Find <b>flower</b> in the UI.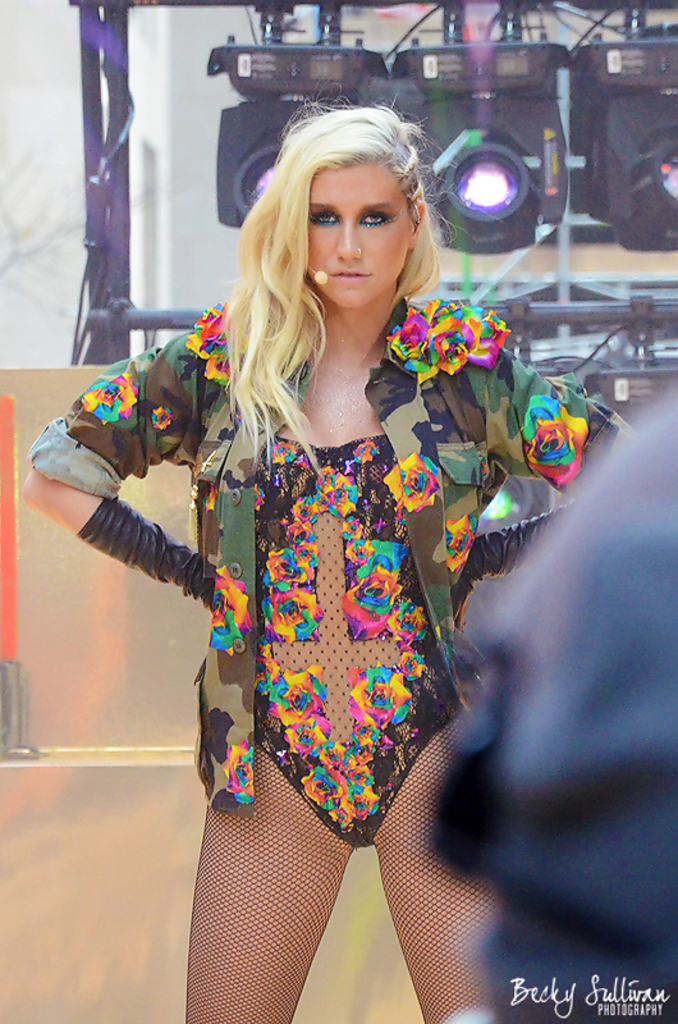
UI element at <box>221,741,252,800</box>.
